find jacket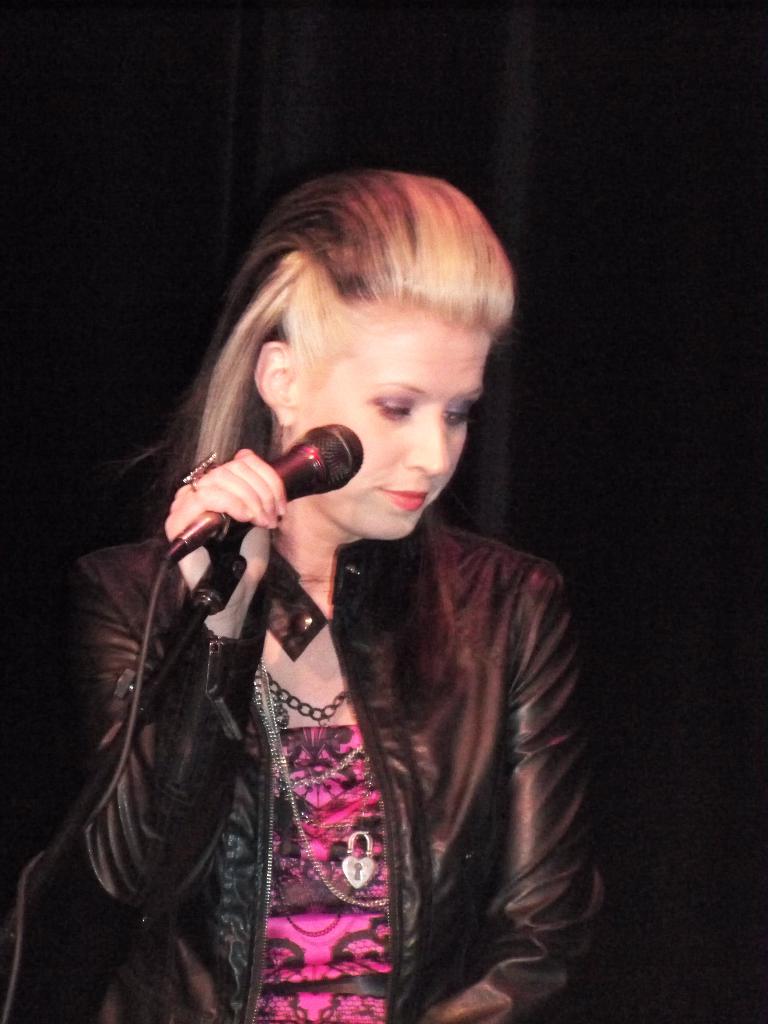
rect(97, 433, 602, 992)
